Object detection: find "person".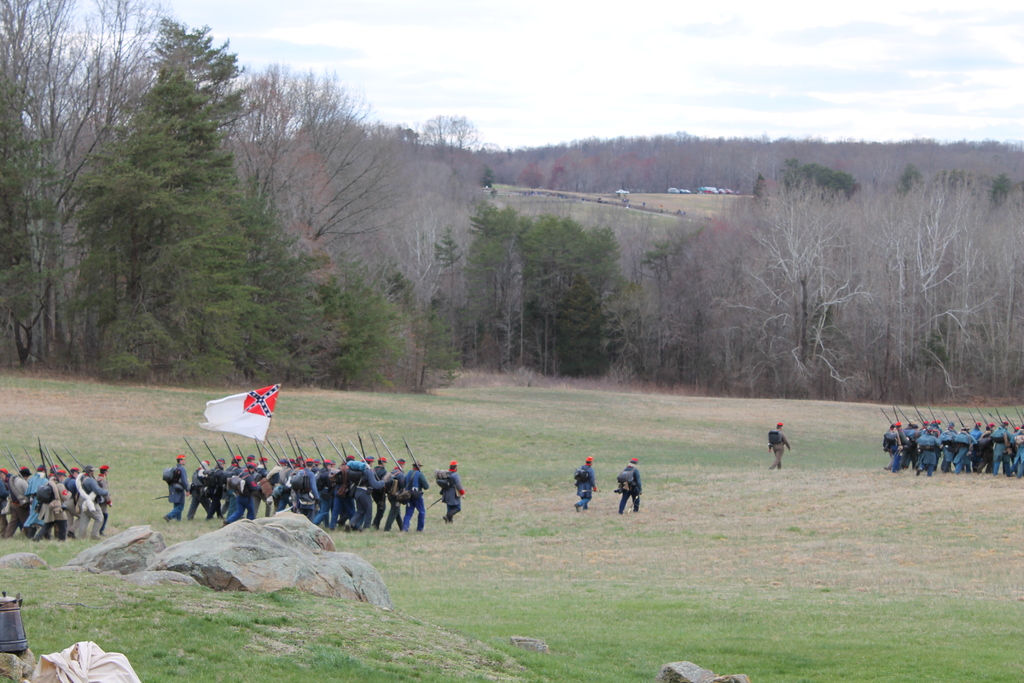
<region>764, 424, 790, 466</region>.
